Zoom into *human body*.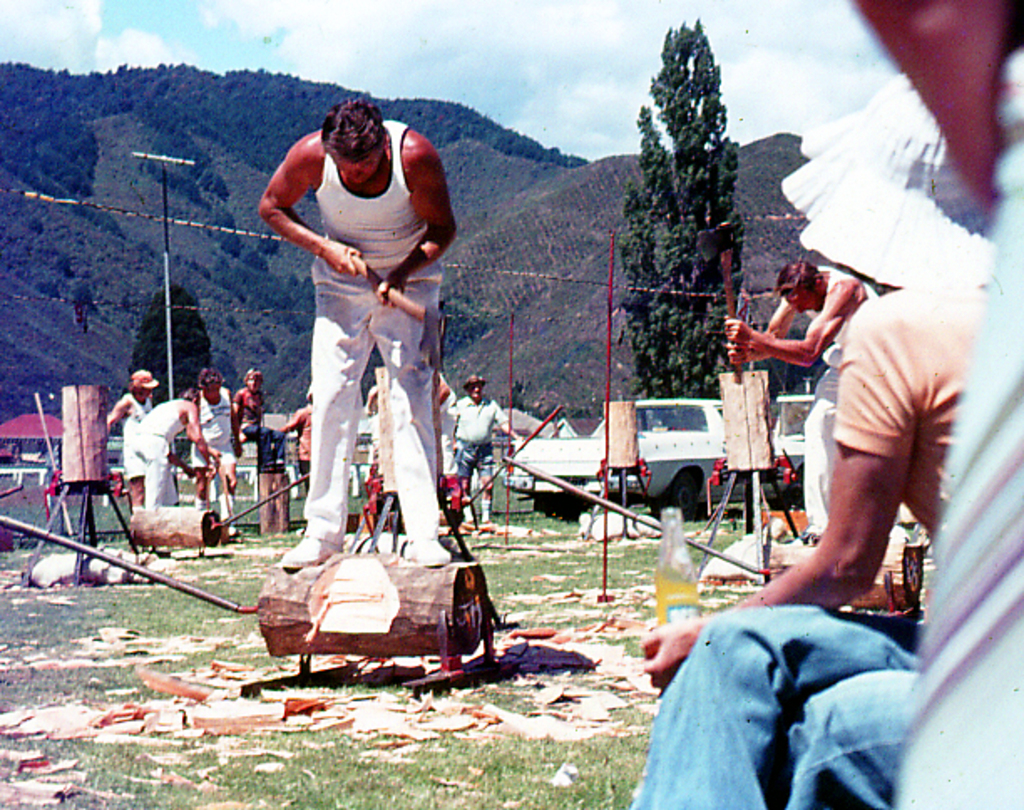
Zoom target: select_region(634, 65, 994, 808).
